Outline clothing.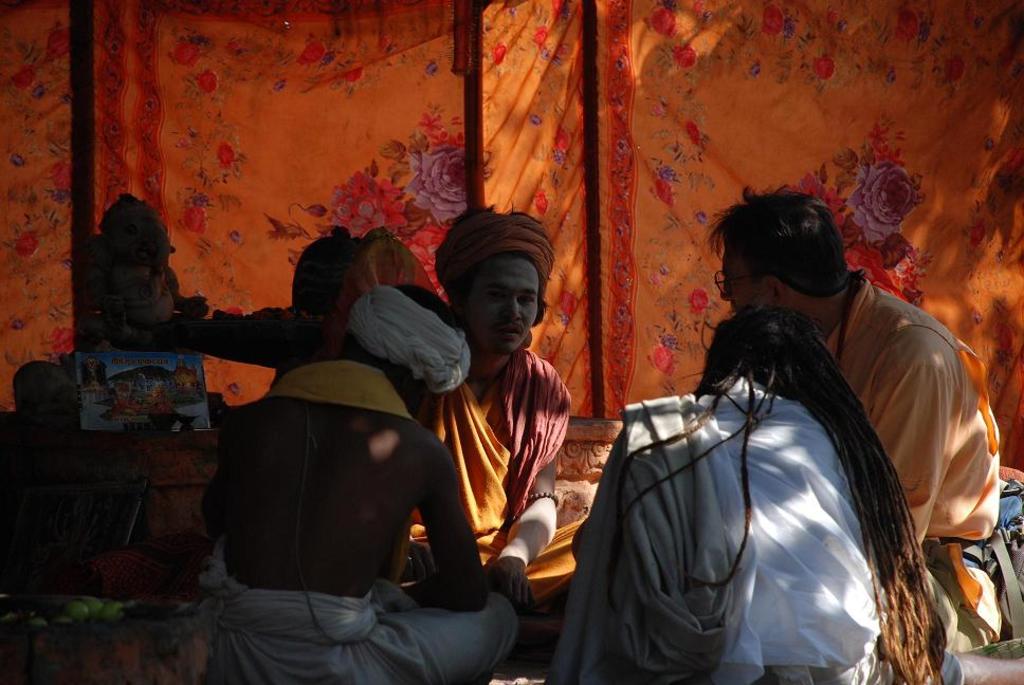
Outline: (left=549, top=376, right=962, bottom=684).
